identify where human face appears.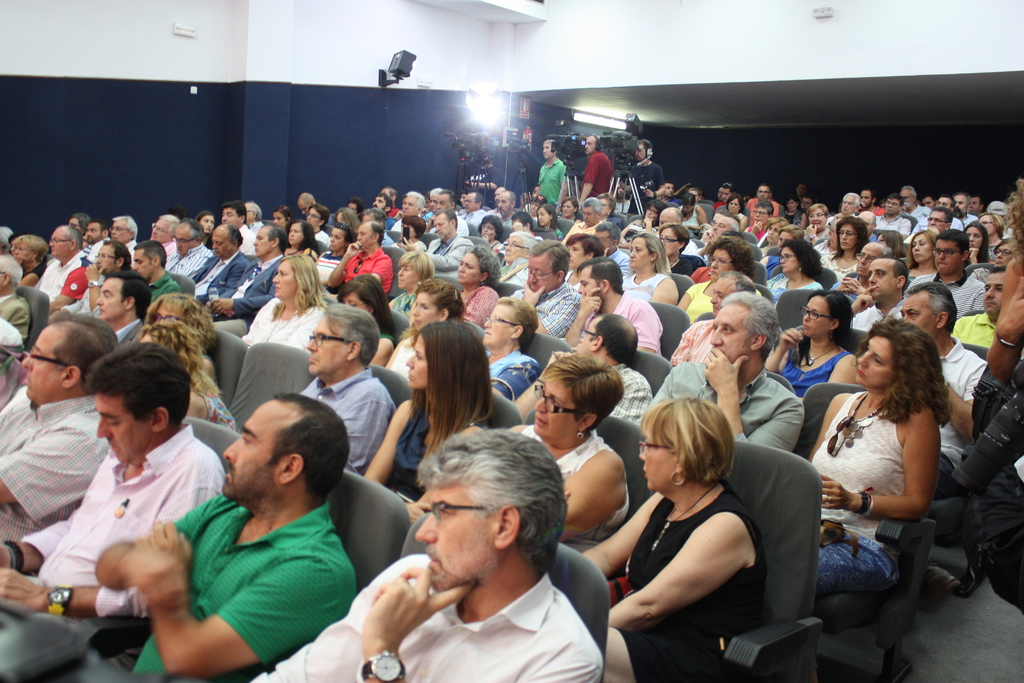
Appears at rect(628, 236, 651, 270).
